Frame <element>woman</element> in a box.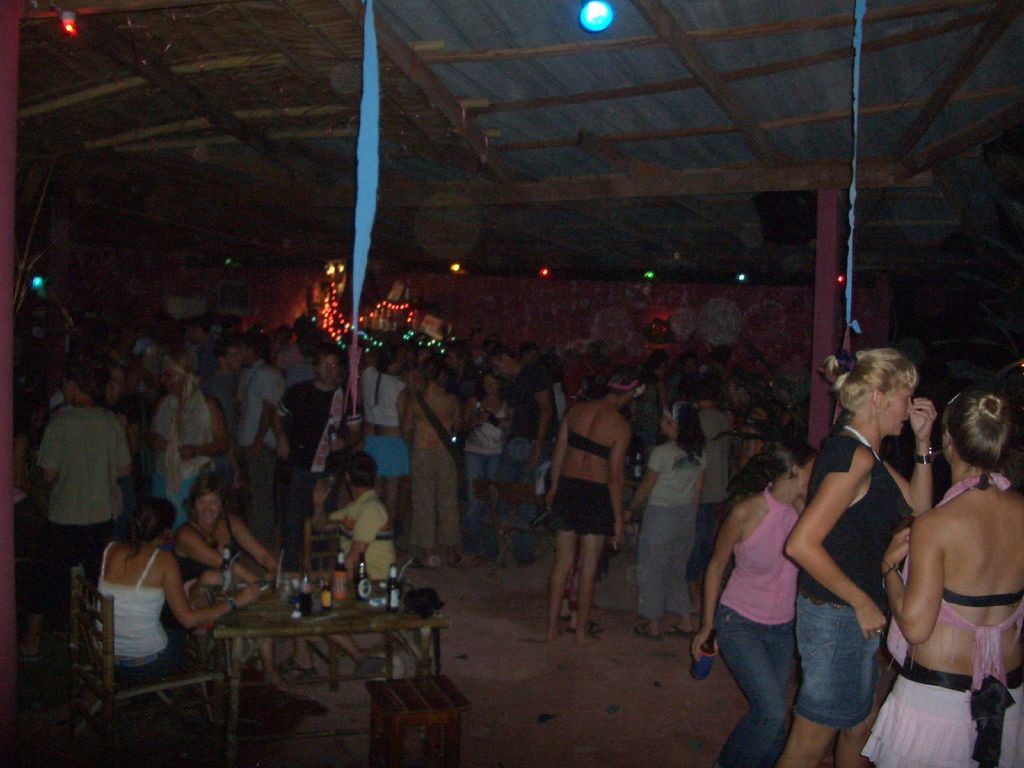
{"x1": 860, "y1": 394, "x2": 1023, "y2": 767}.
